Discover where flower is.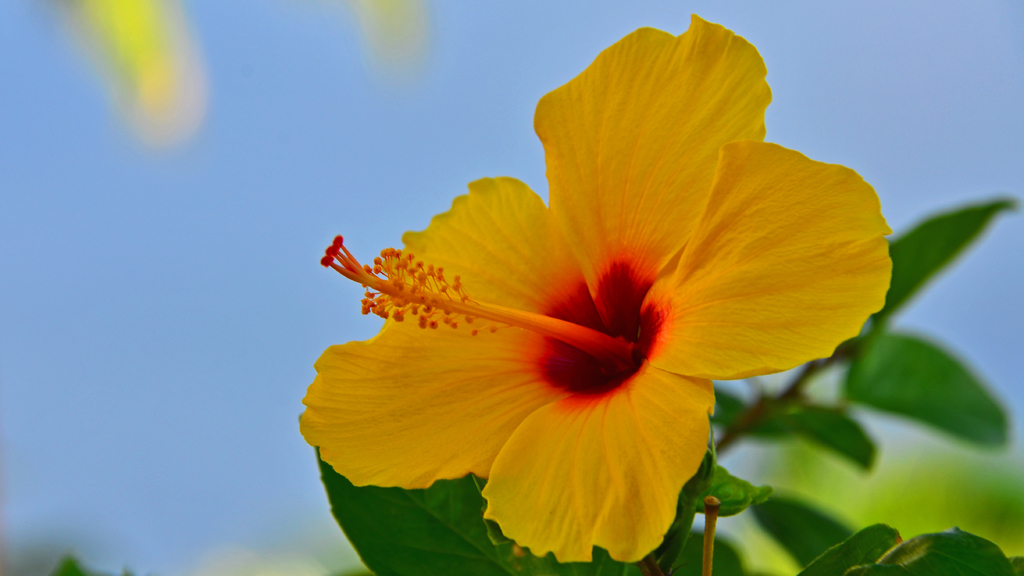
Discovered at (left=300, top=6, right=898, bottom=554).
